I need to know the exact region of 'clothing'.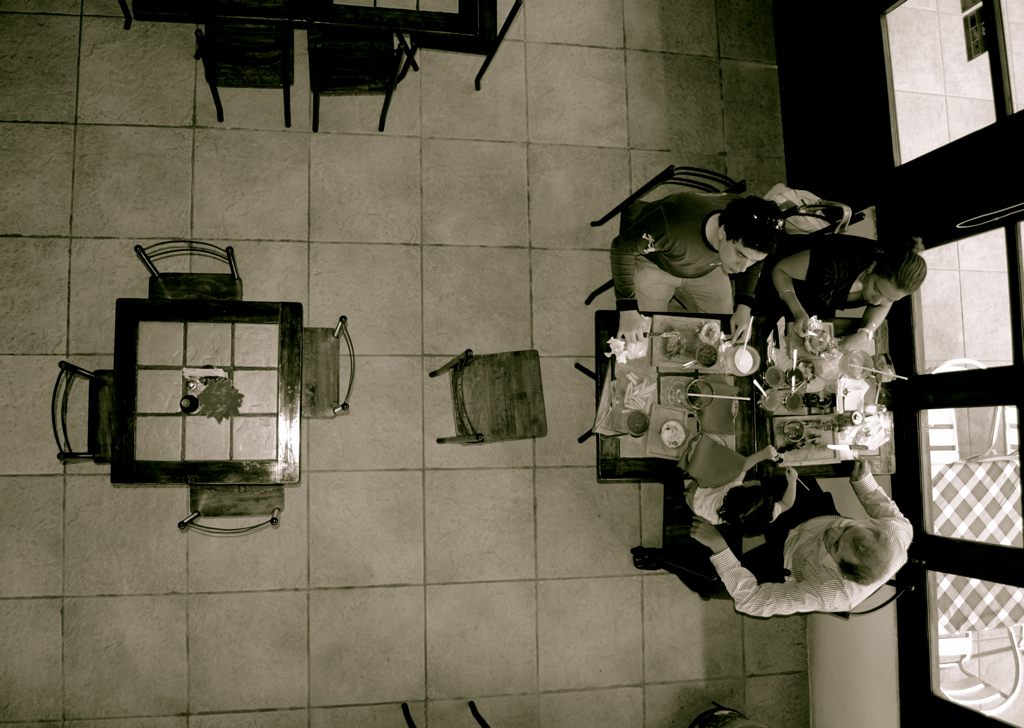
Region: 642:459:923:623.
